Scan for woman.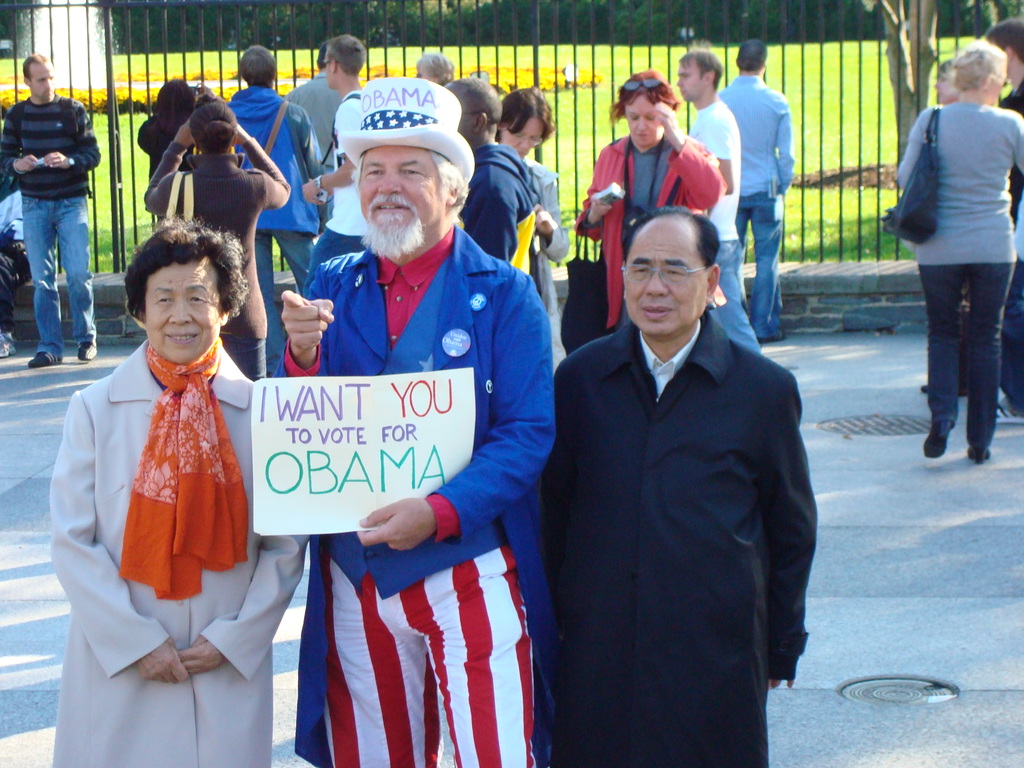
Scan result: region(570, 68, 730, 332).
